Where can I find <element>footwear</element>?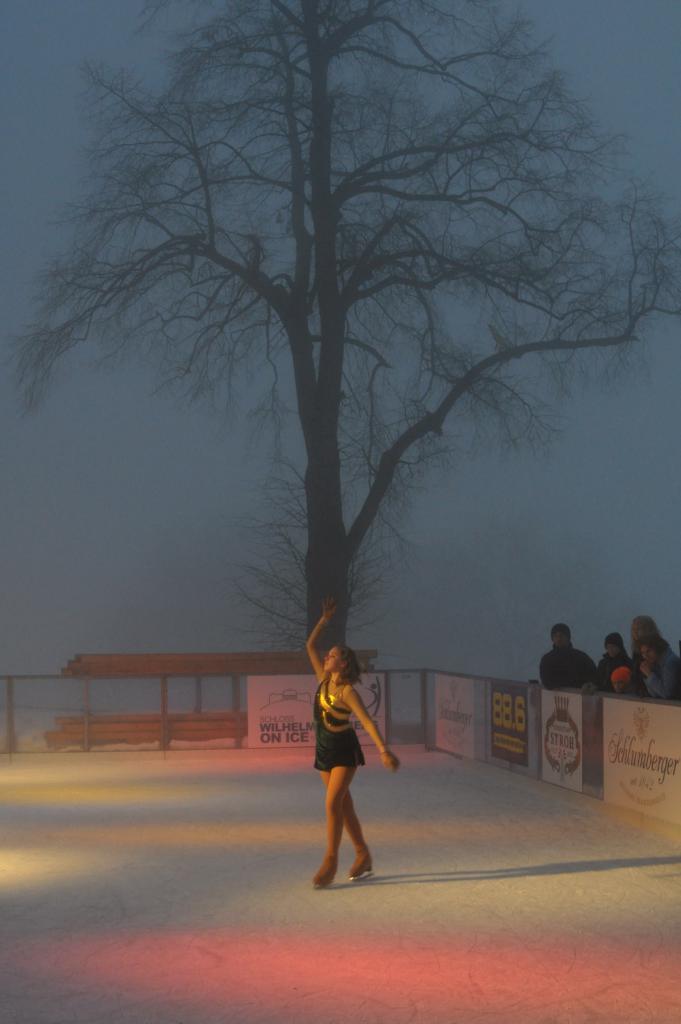
You can find it at crop(312, 854, 336, 891).
